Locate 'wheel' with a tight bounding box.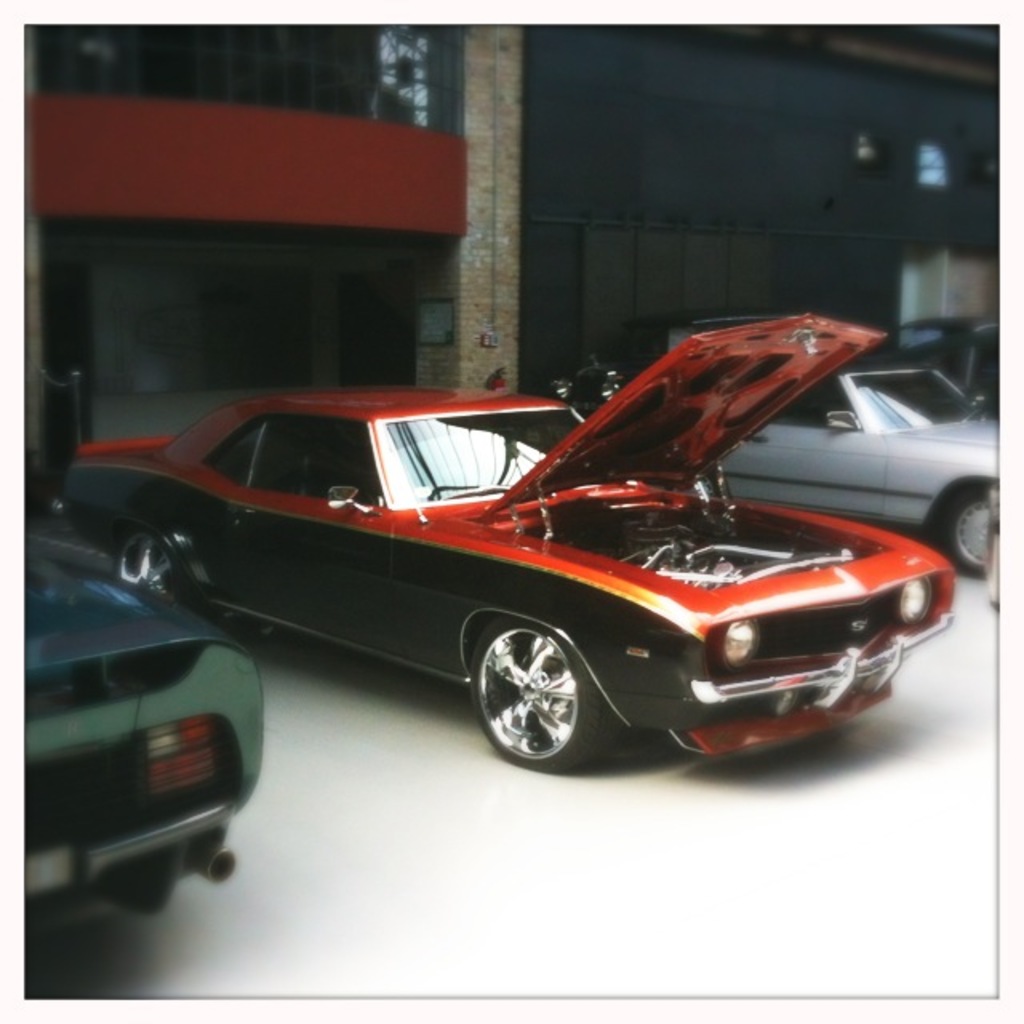
box(459, 605, 629, 787).
